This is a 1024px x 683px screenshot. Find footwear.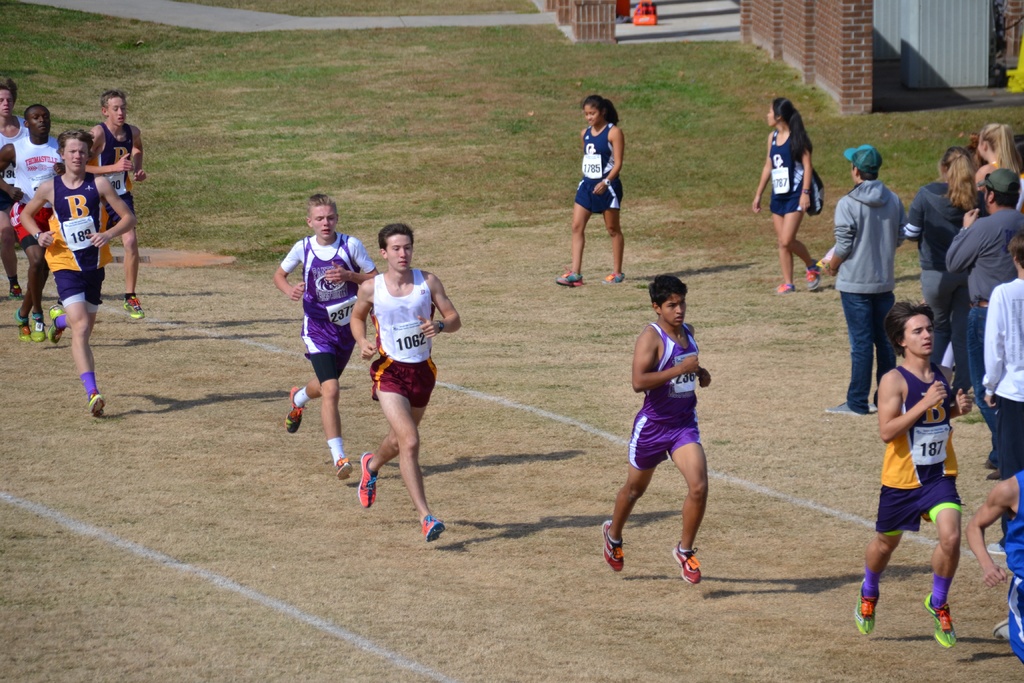
Bounding box: {"left": 854, "top": 579, "right": 879, "bottom": 637}.
